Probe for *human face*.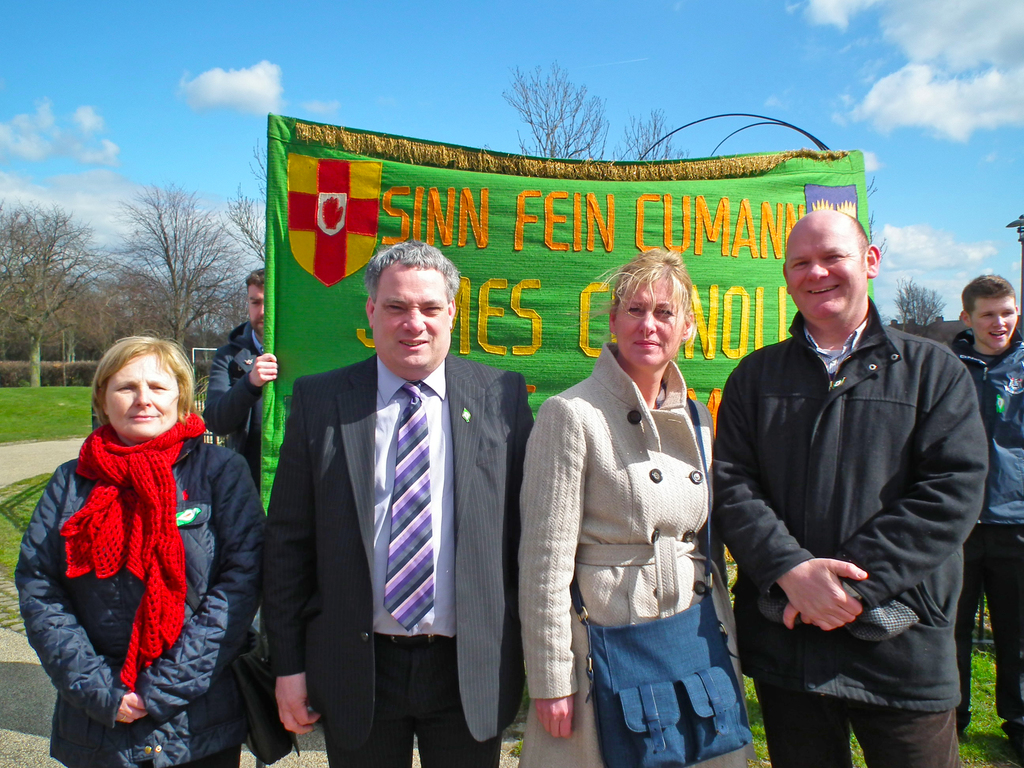
Probe result: {"x1": 611, "y1": 275, "x2": 690, "y2": 373}.
